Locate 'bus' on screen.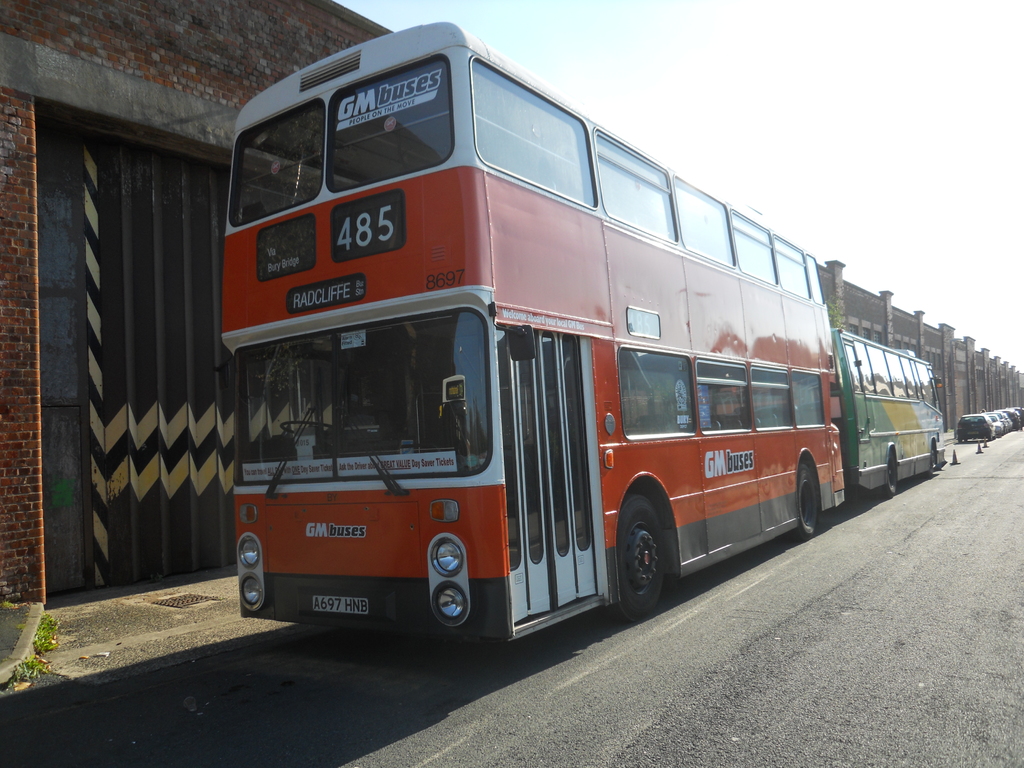
On screen at [827, 327, 946, 502].
